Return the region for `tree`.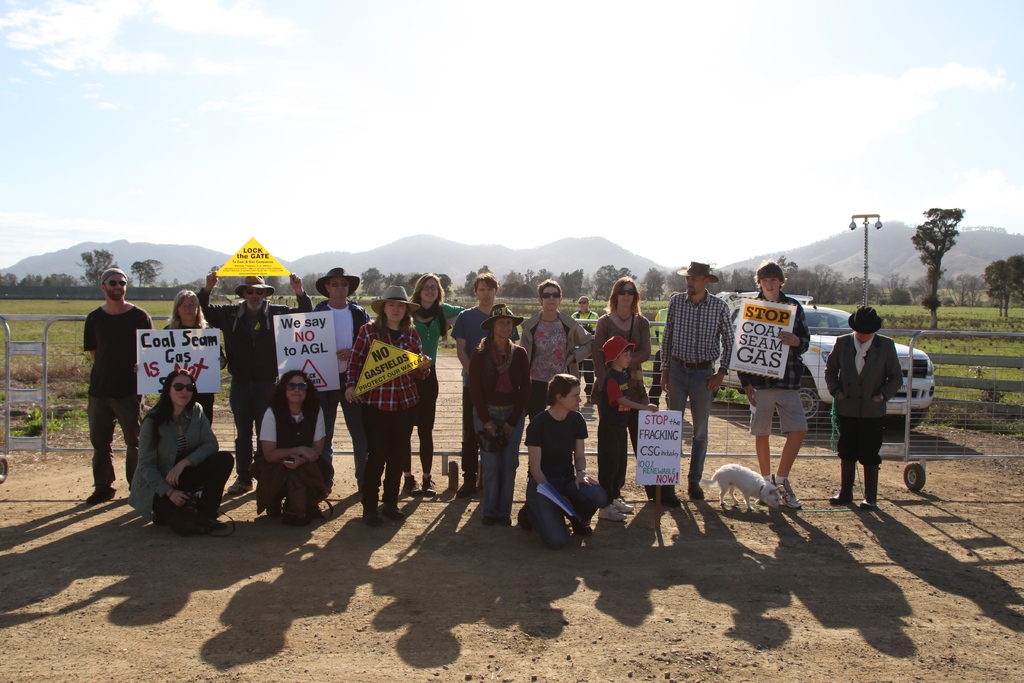
select_region(981, 259, 1018, 315).
